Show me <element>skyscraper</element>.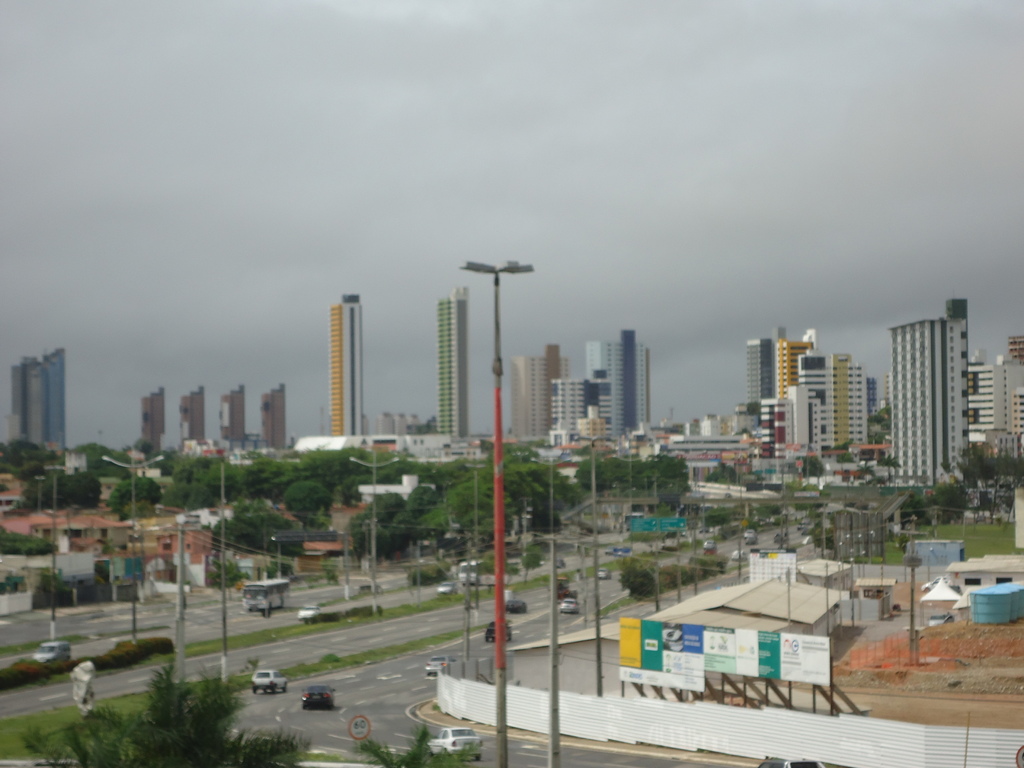
<element>skyscraper</element> is here: <region>550, 321, 650, 445</region>.
